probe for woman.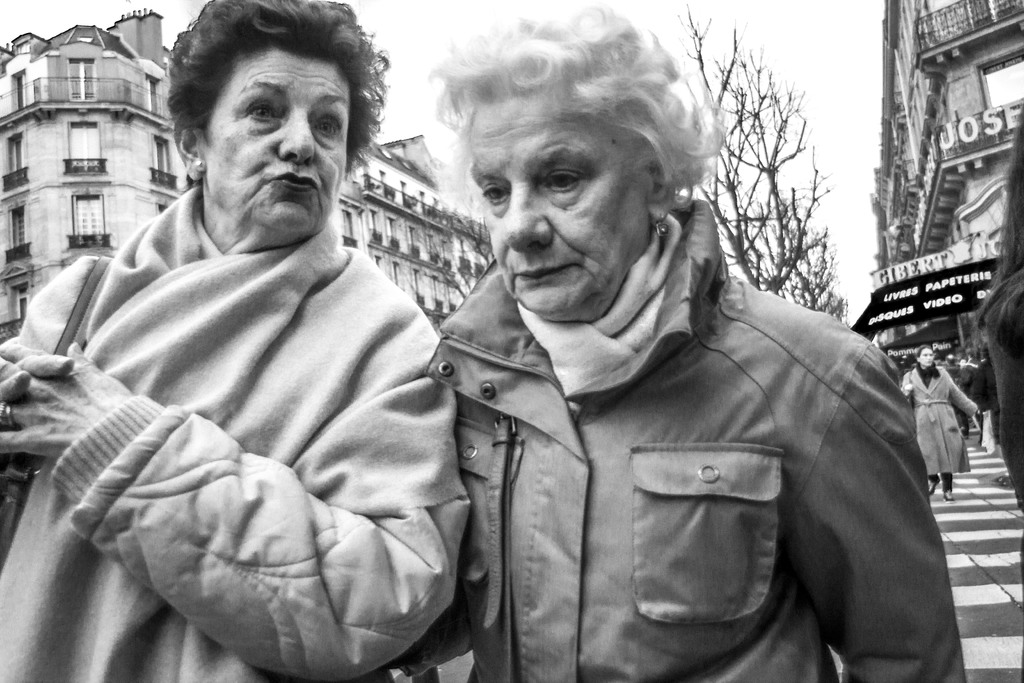
Probe result: pyautogui.locateOnScreen(417, 3, 972, 682).
